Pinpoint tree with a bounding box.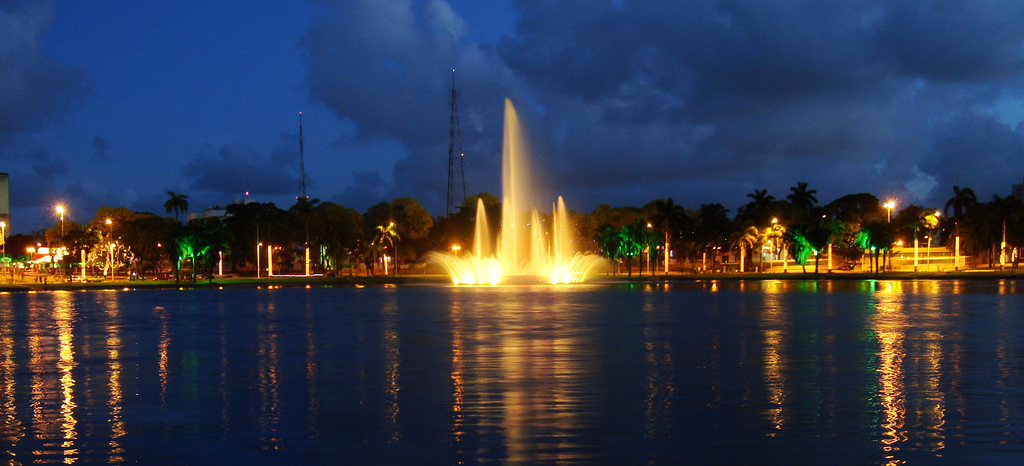
(x1=595, y1=230, x2=641, y2=282).
